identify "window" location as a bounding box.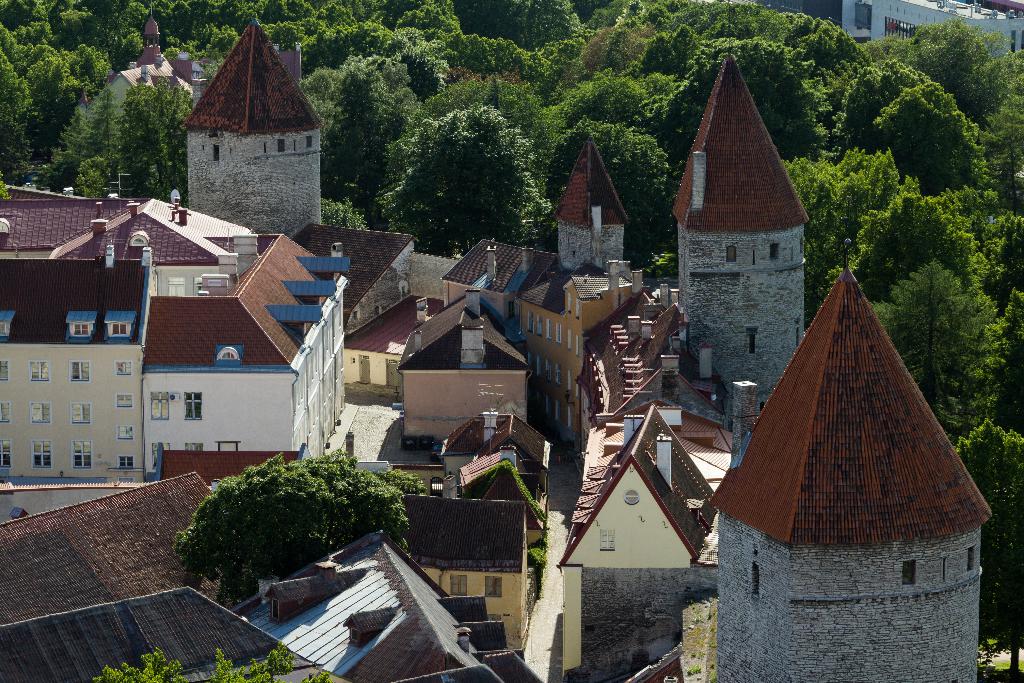
x1=148, y1=391, x2=168, y2=420.
